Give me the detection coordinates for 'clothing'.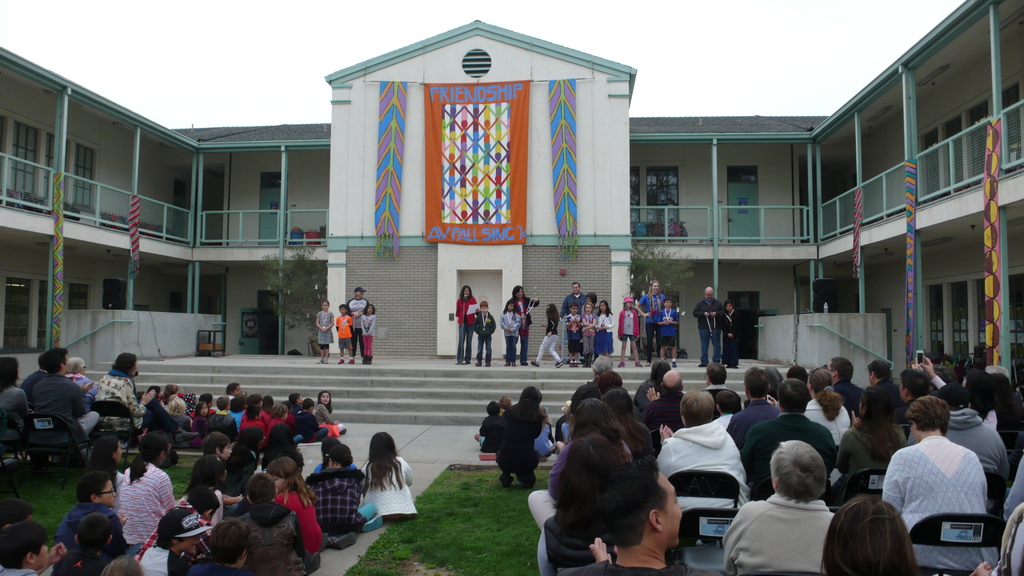
181:483:224:529.
